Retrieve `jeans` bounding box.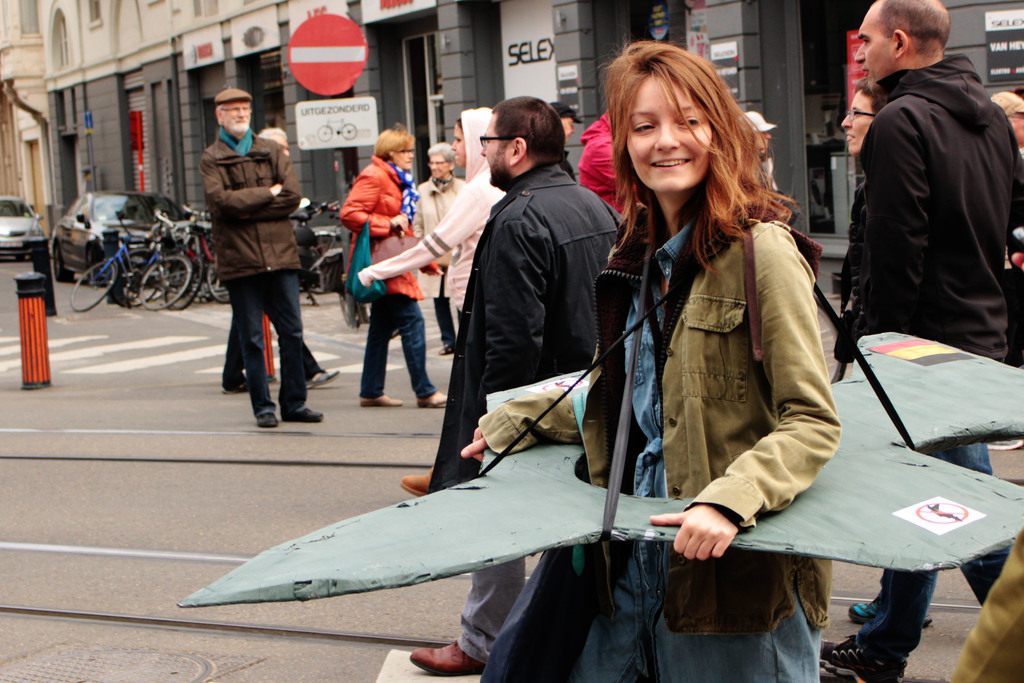
Bounding box: [363, 297, 436, 395].
